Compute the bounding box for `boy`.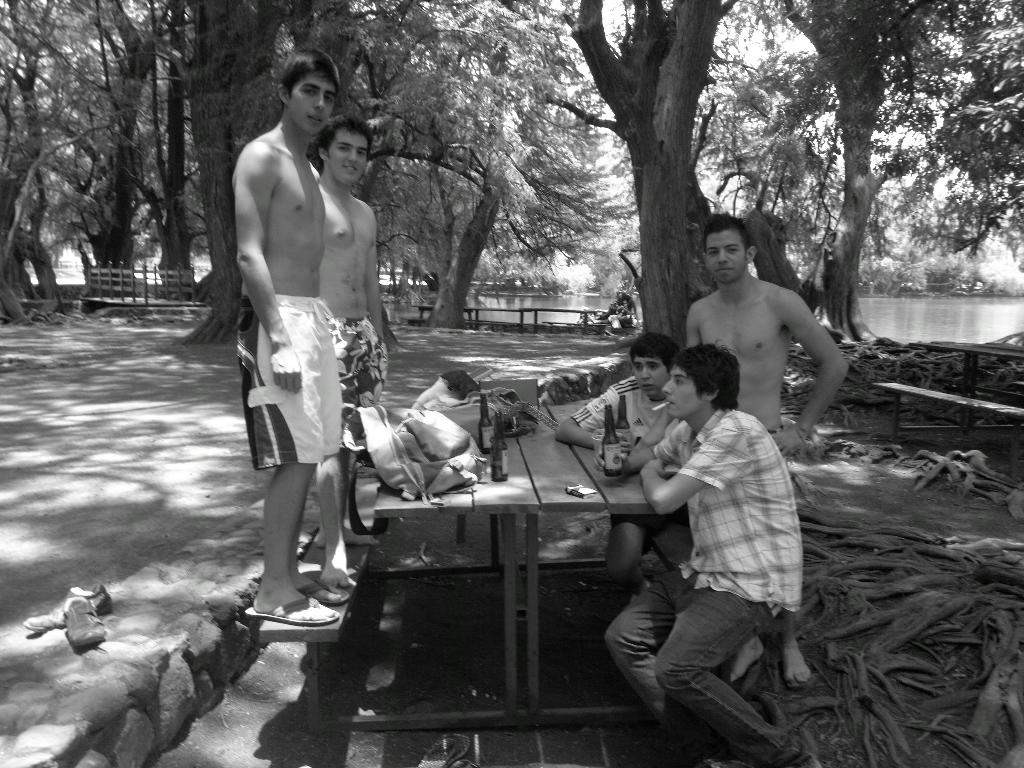
<box>316,114,388,590</box>.
